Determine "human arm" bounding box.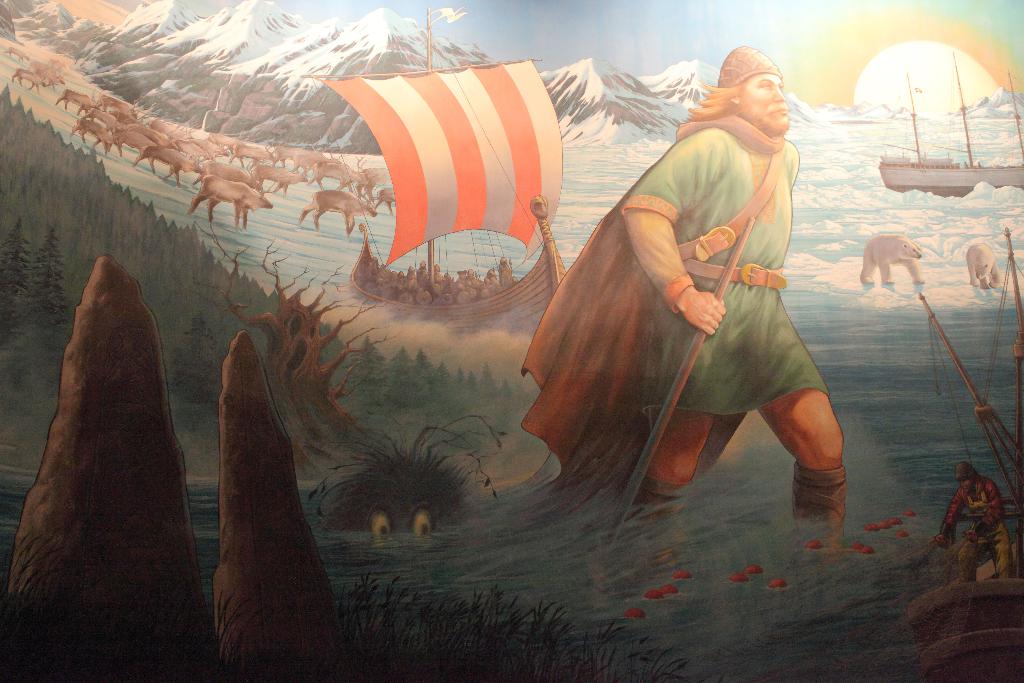
Determined: pyautogui.locateOnScreen(621, 128, 729, 340).
